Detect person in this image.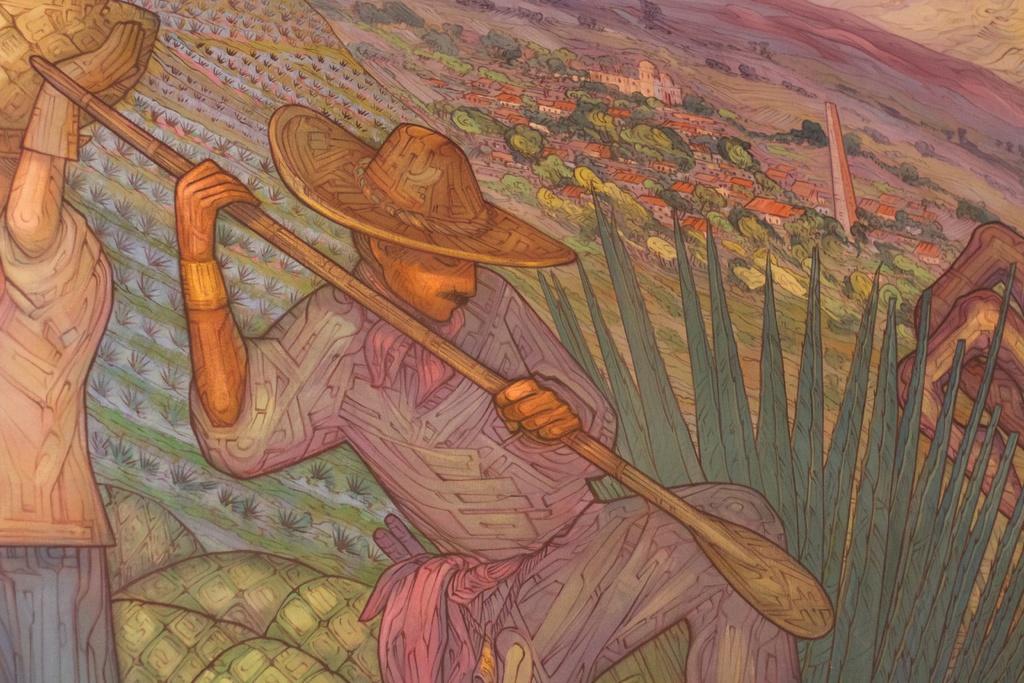
Detection: locate(170, 163, 797, 682).
